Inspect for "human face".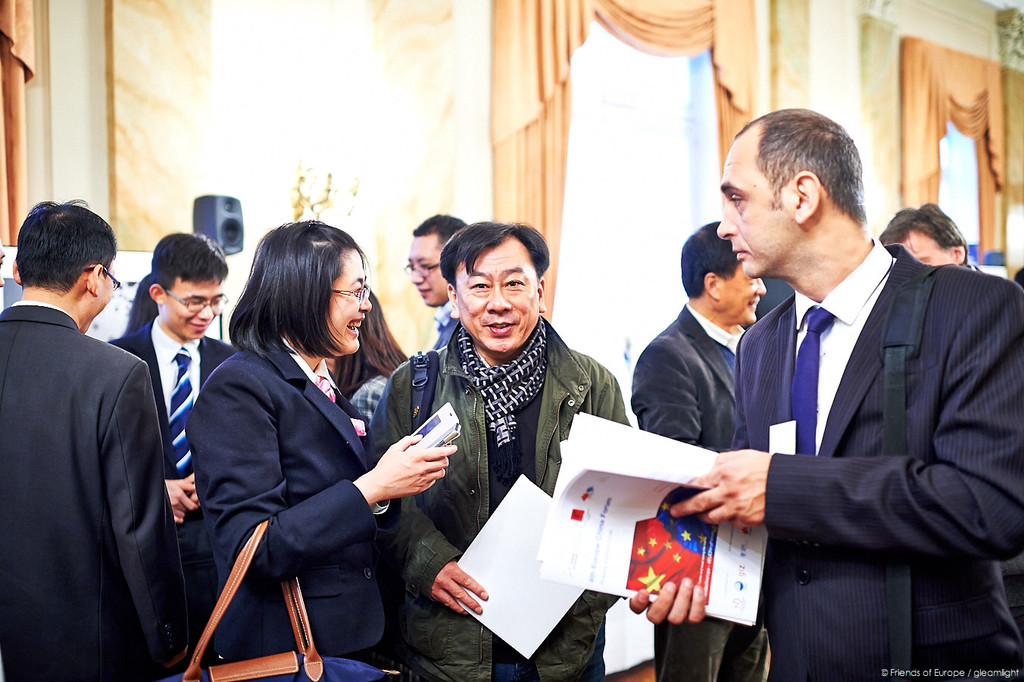
Inspection: (719, 145, 797, 283).
